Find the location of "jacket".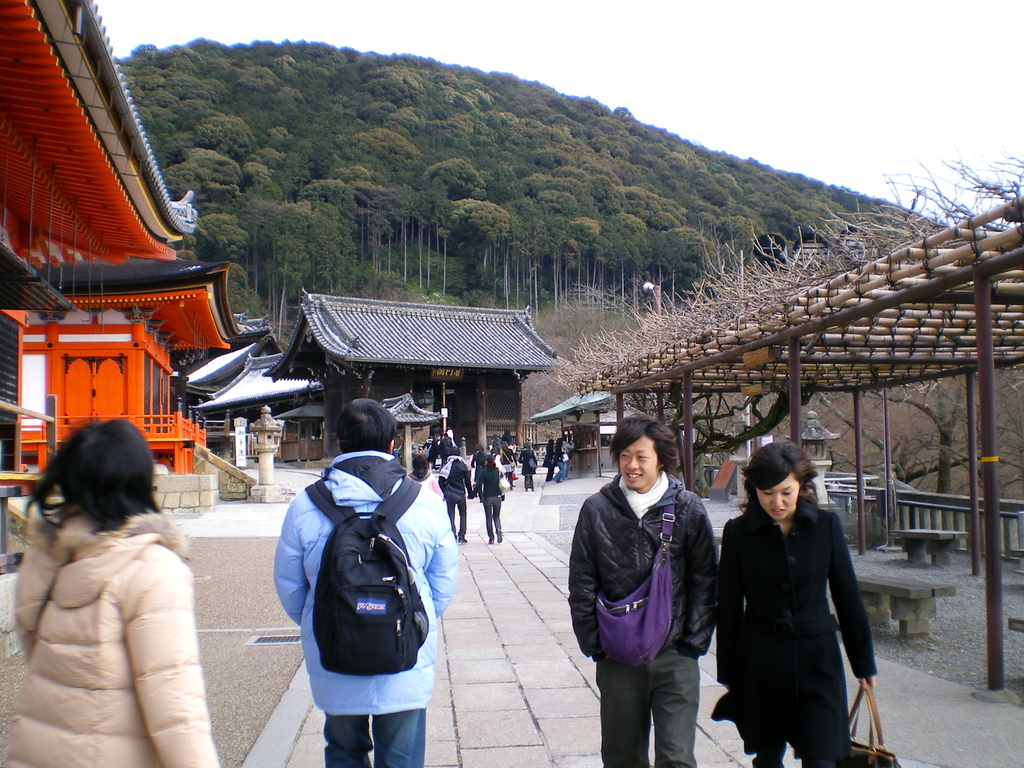
Location: 0, 500, 220, 767.
